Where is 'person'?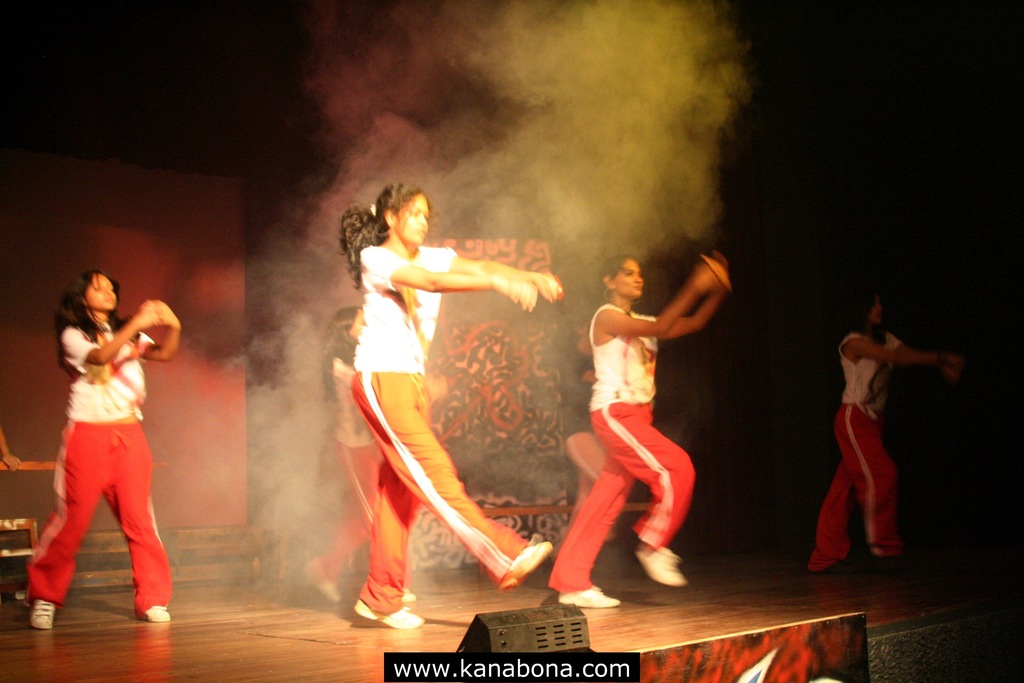
{"left": 552, "top": 302, "right": 618, "bottom": 557}.
